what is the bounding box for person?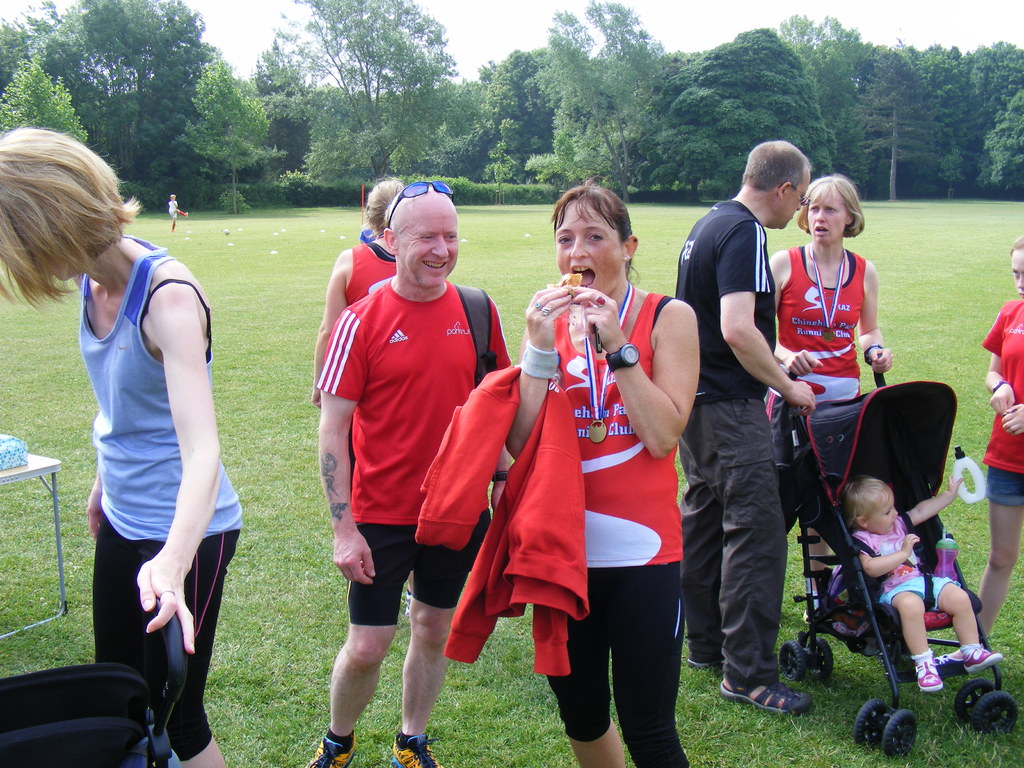
bbox=(166, 195, 182, 230).
